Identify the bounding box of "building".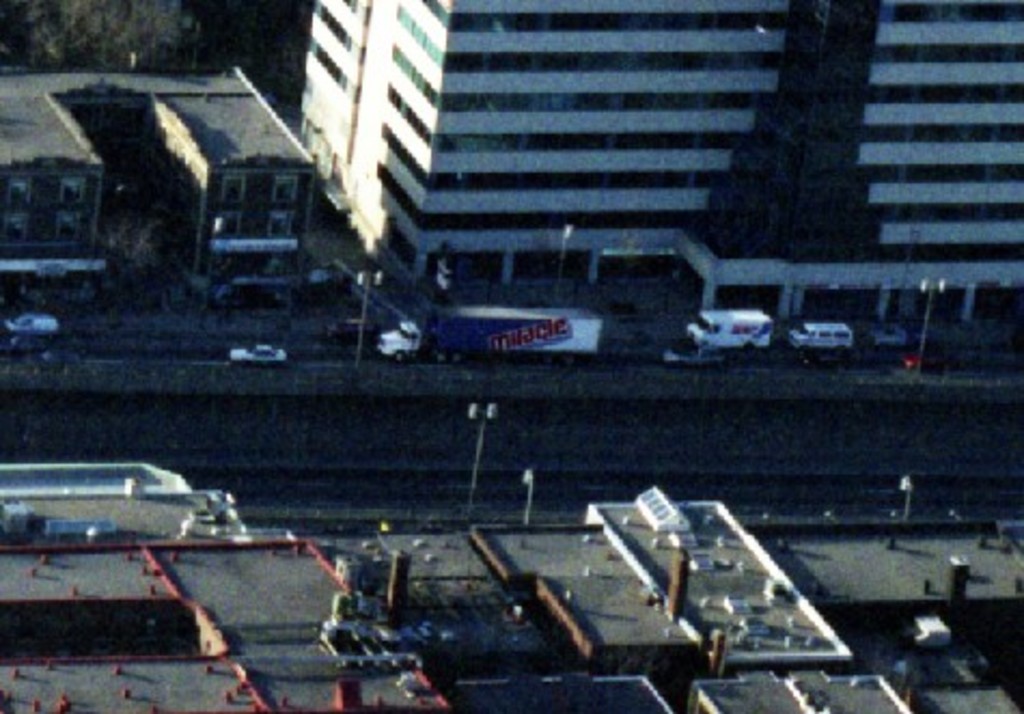
[0, 67, 321, 302].
